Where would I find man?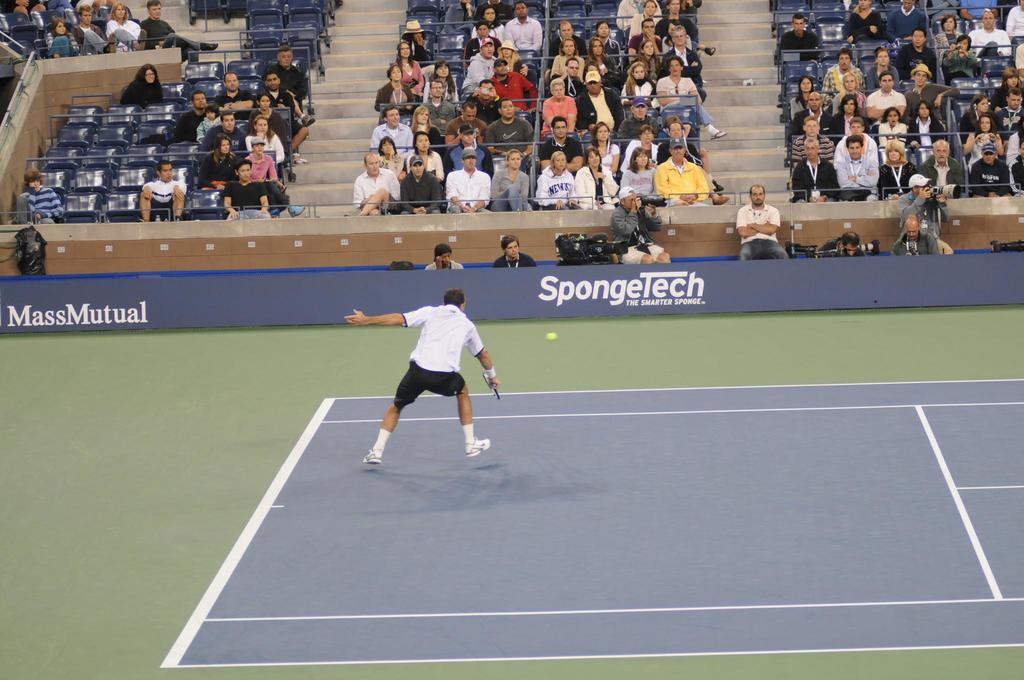
At (x1=480, y1=94, x2=536, y2=157).
